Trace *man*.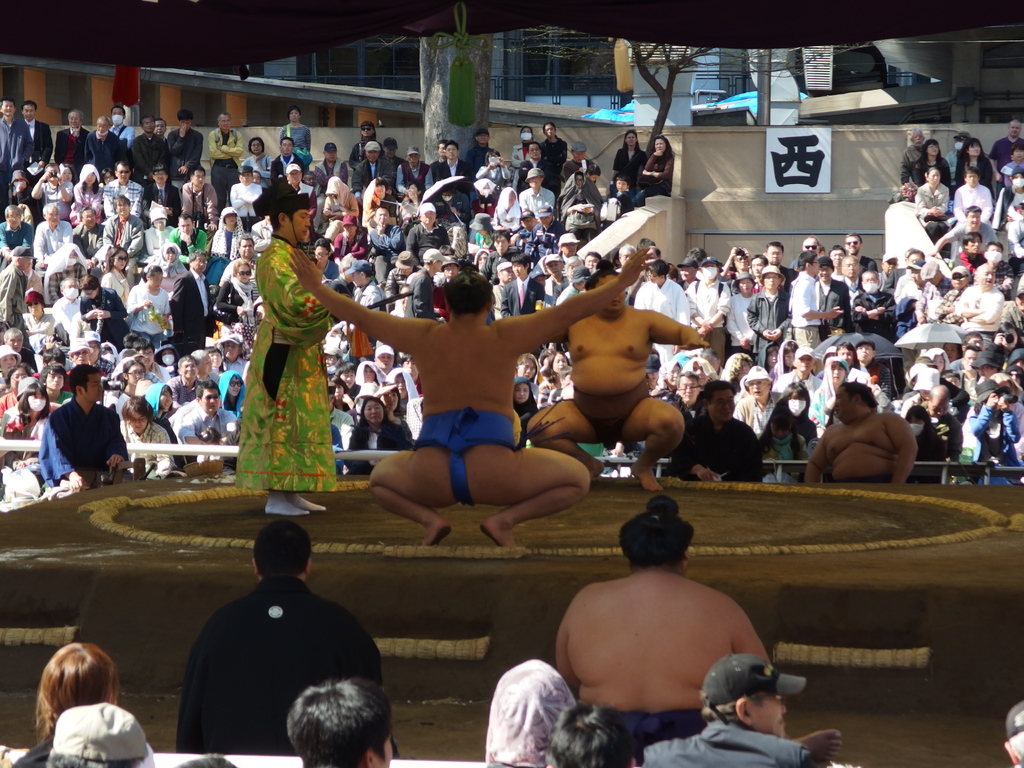
Traced to box(514, 209, 539, 242).
